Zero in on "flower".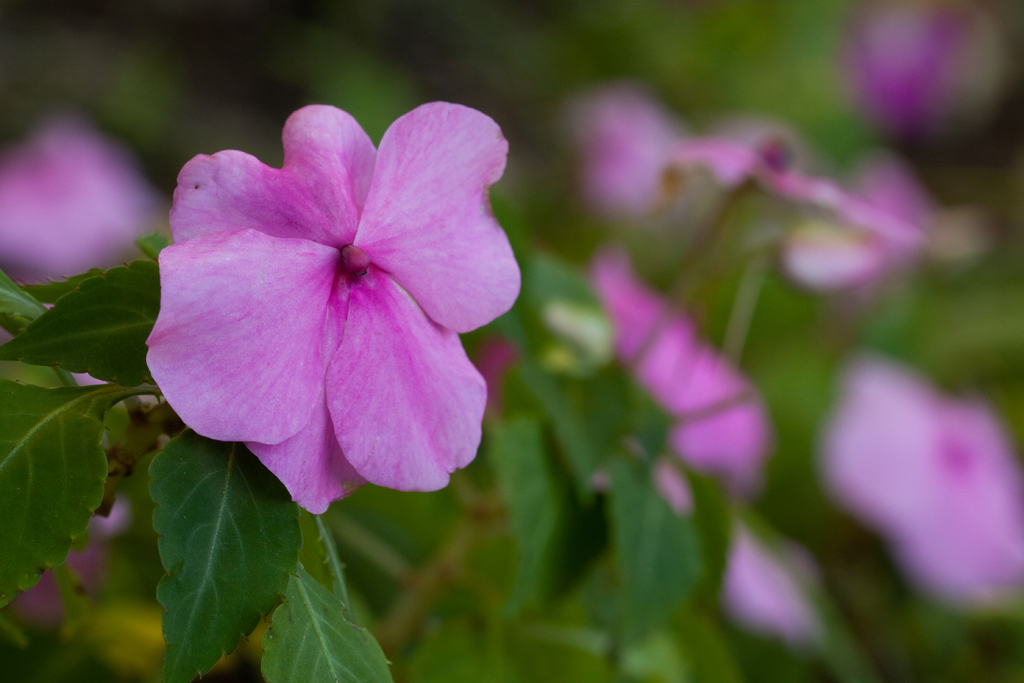
Zeroed in: 588,226,776,516.
